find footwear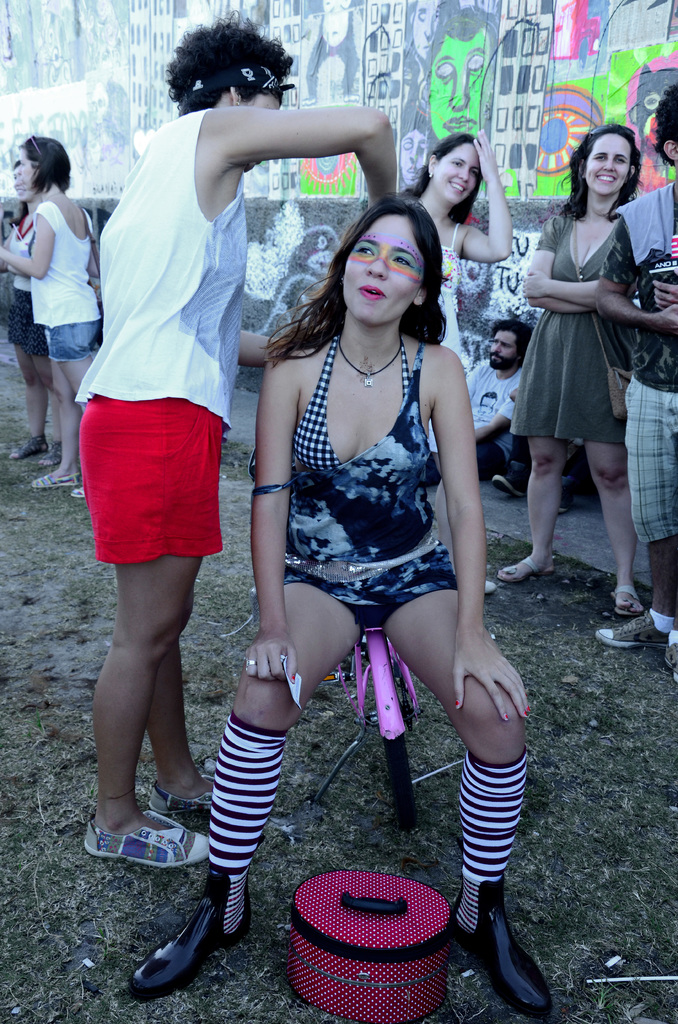
pyautogui.locateOnScreen(499, 557, 554, 583)
